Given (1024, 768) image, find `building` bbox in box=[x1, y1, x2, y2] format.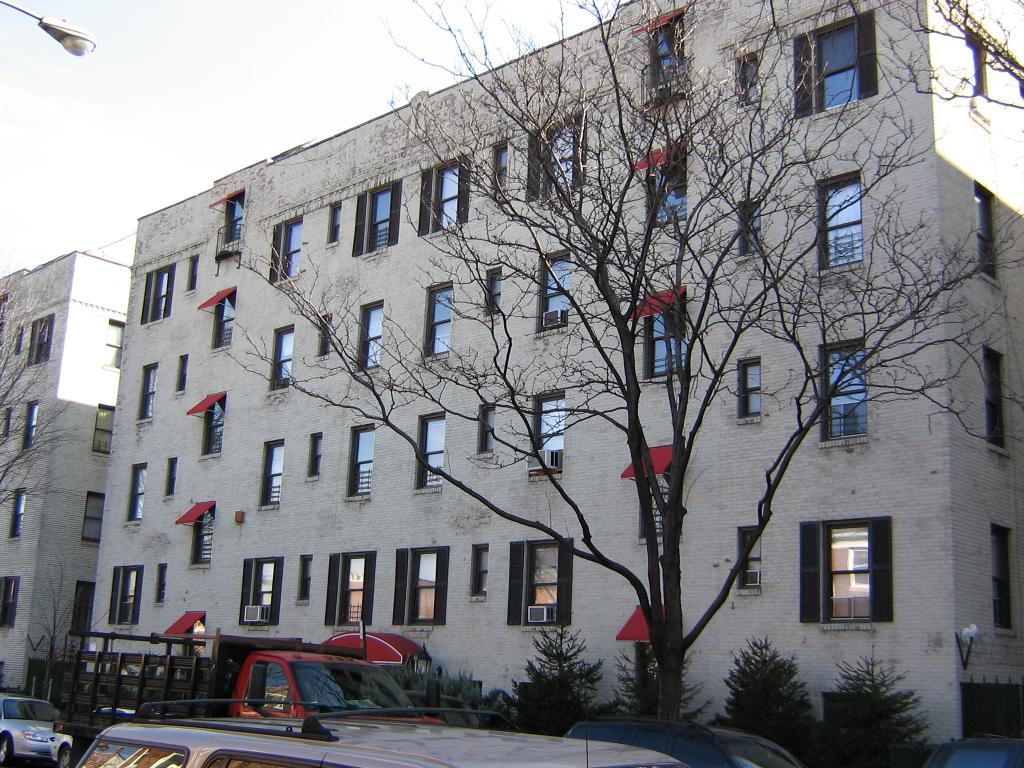
box=[80, 0, 1023, 739].
